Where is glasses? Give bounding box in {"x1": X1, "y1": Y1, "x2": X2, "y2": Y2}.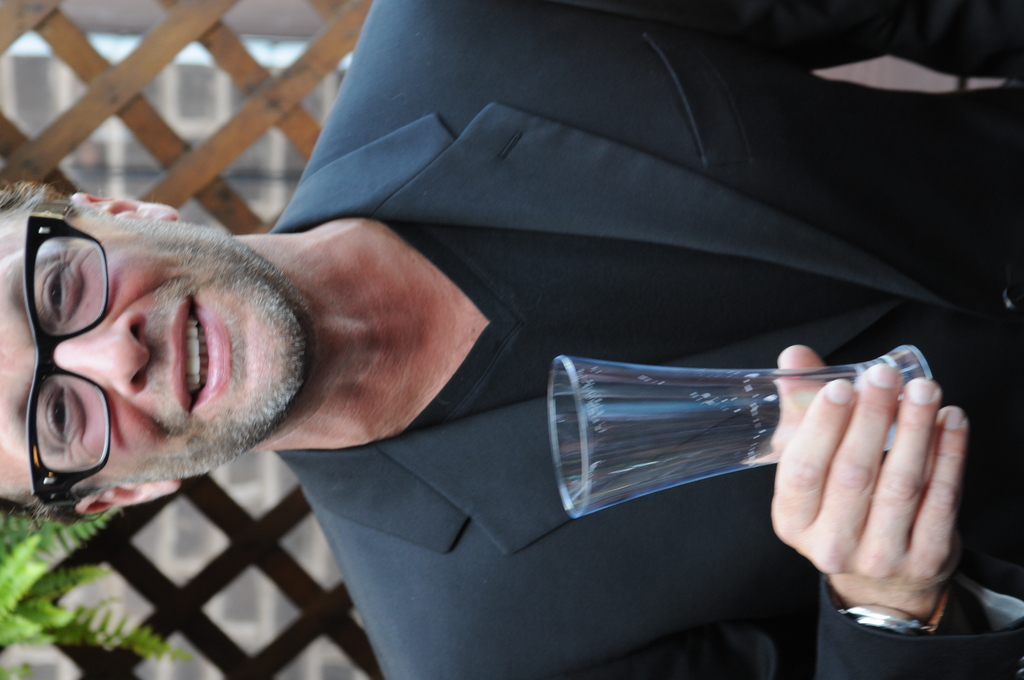
{"x1": 2, "y1": 232, "x2": 134, "y2": 444}.
